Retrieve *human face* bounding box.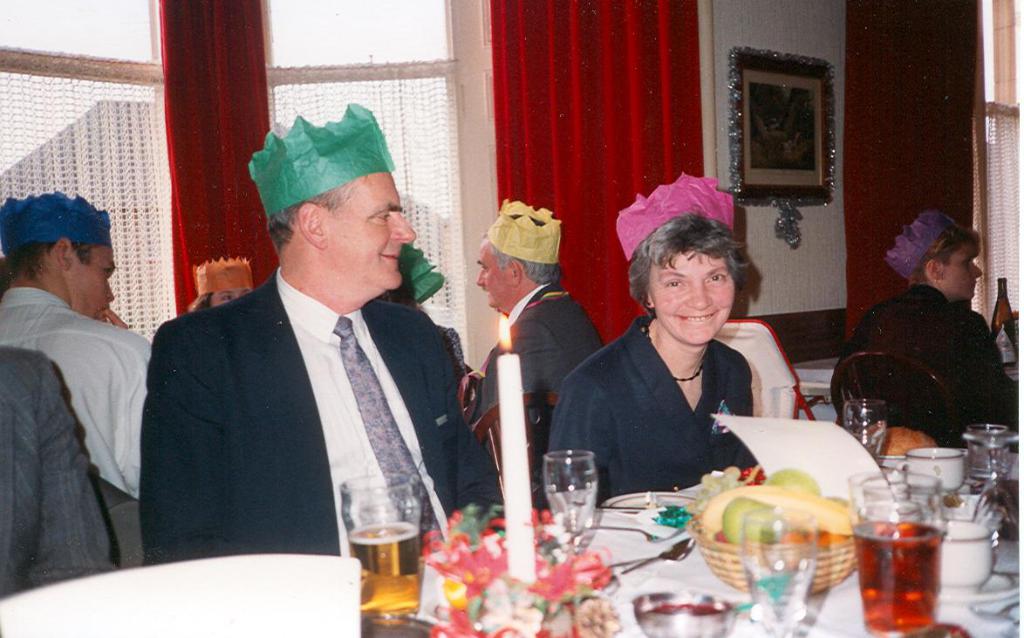
Bounding box: [73, 248, 114, 322].
